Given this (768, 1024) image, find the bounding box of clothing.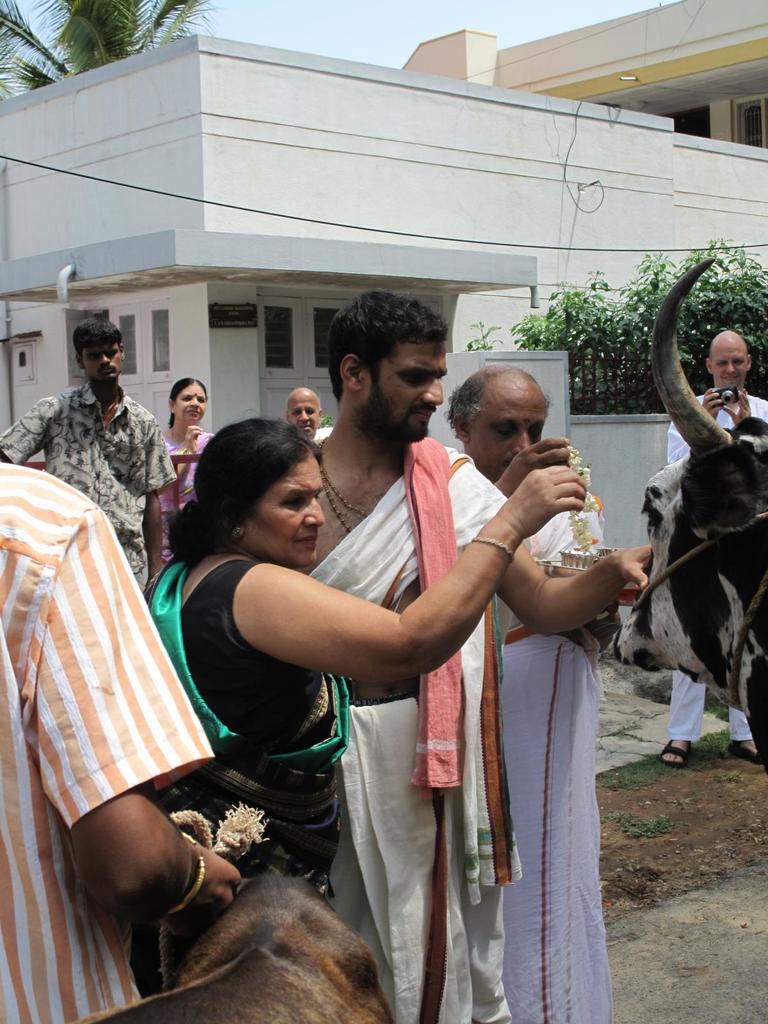
0:379:180:584.
